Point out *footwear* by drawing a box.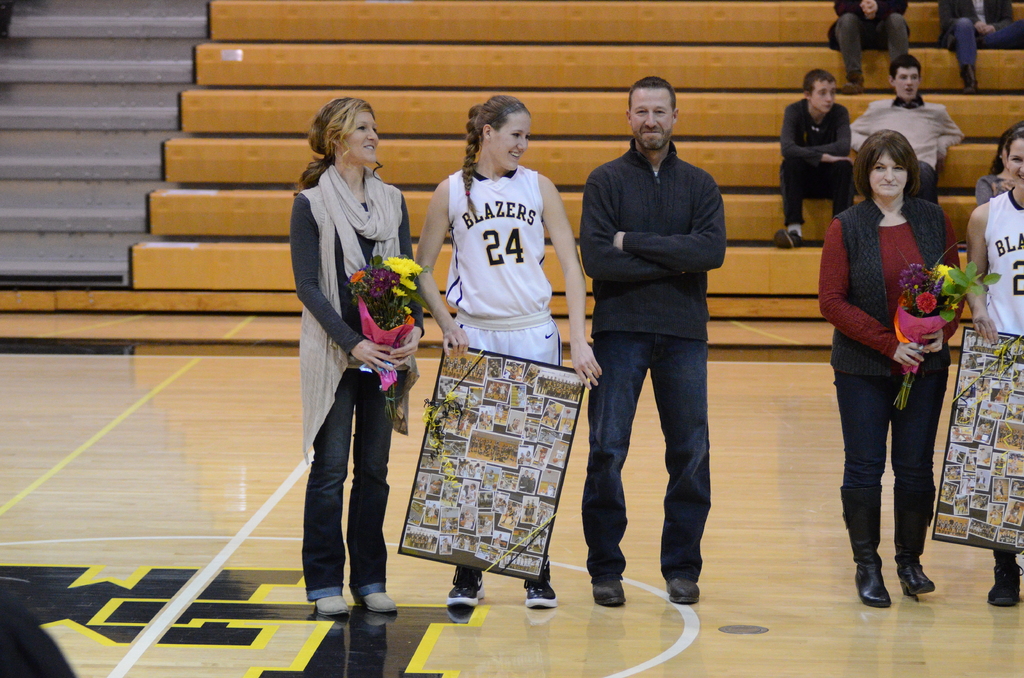
(893, 483, 939, 603).
